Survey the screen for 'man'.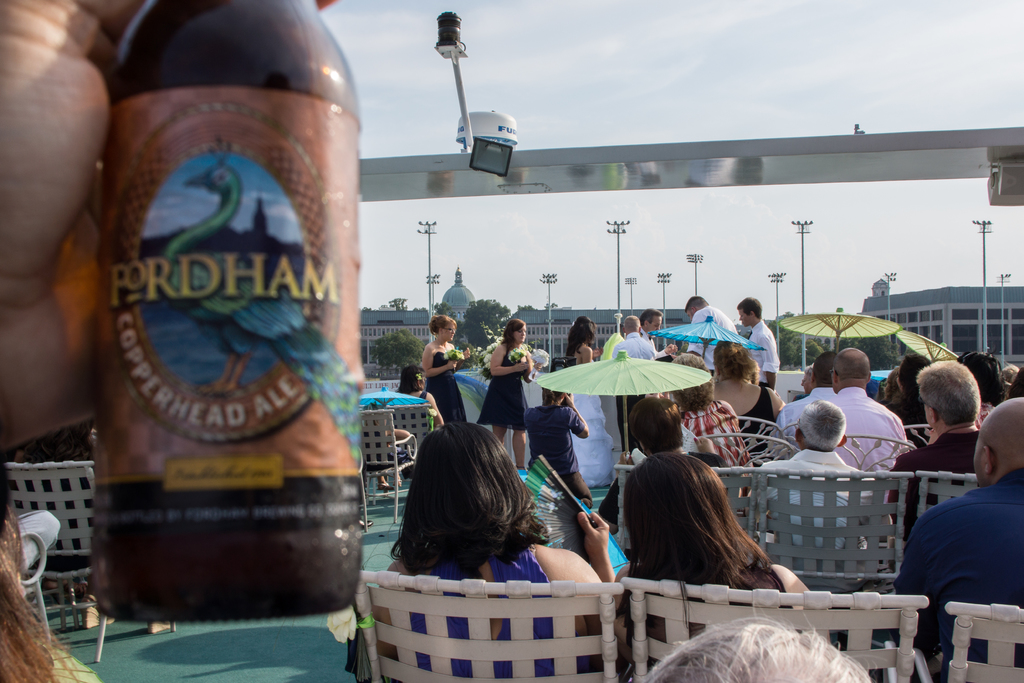
Survey found: [827, 347, 909, 481].
